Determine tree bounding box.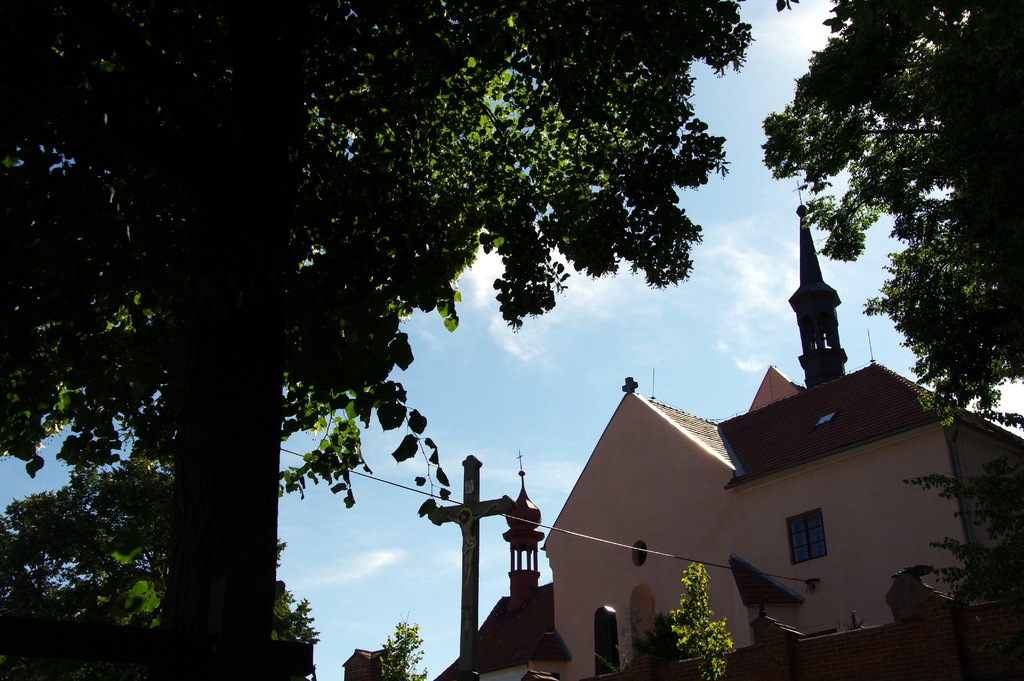
Determined: x1=0 y1=0 x2=758 y2=680.
